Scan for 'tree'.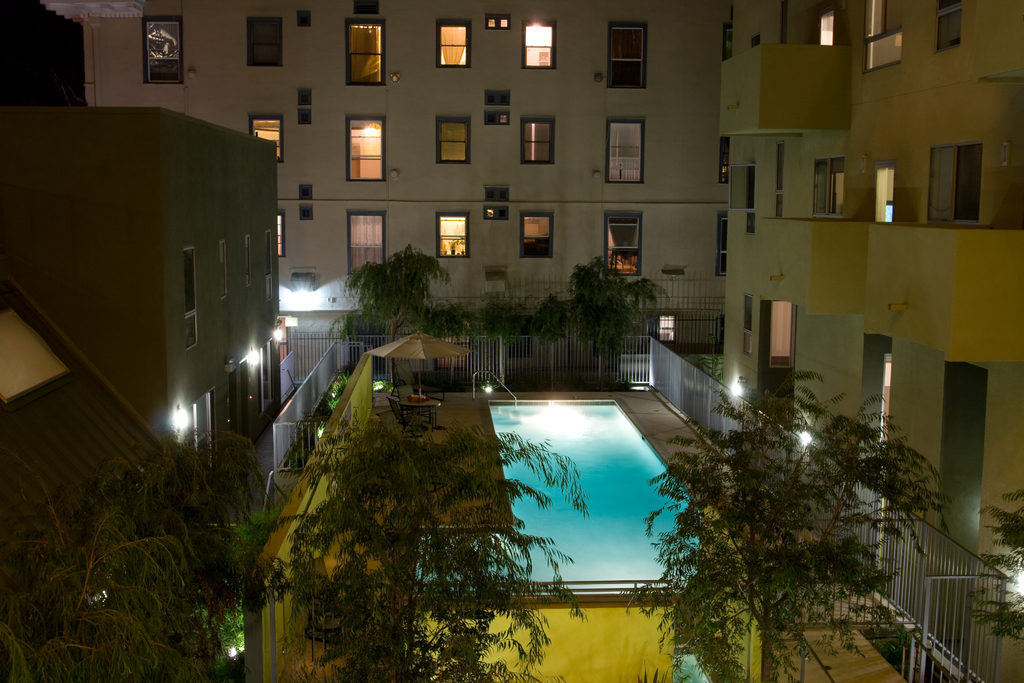
Scan result: [x1=324, y1=243, x2=467, y2=357].
